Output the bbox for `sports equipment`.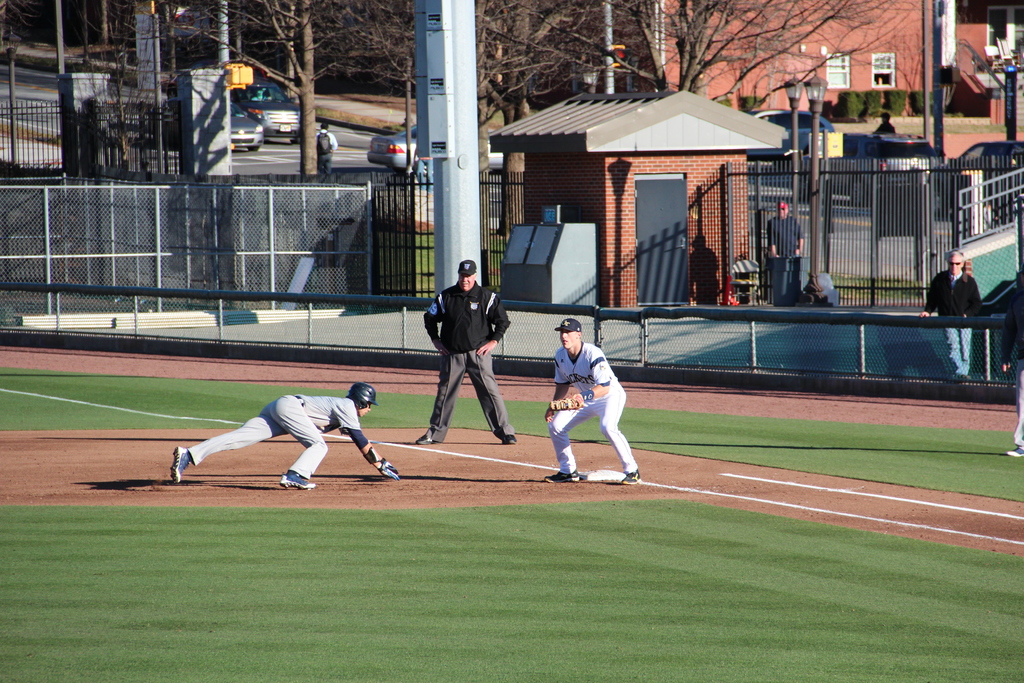
279 472 314 490.
